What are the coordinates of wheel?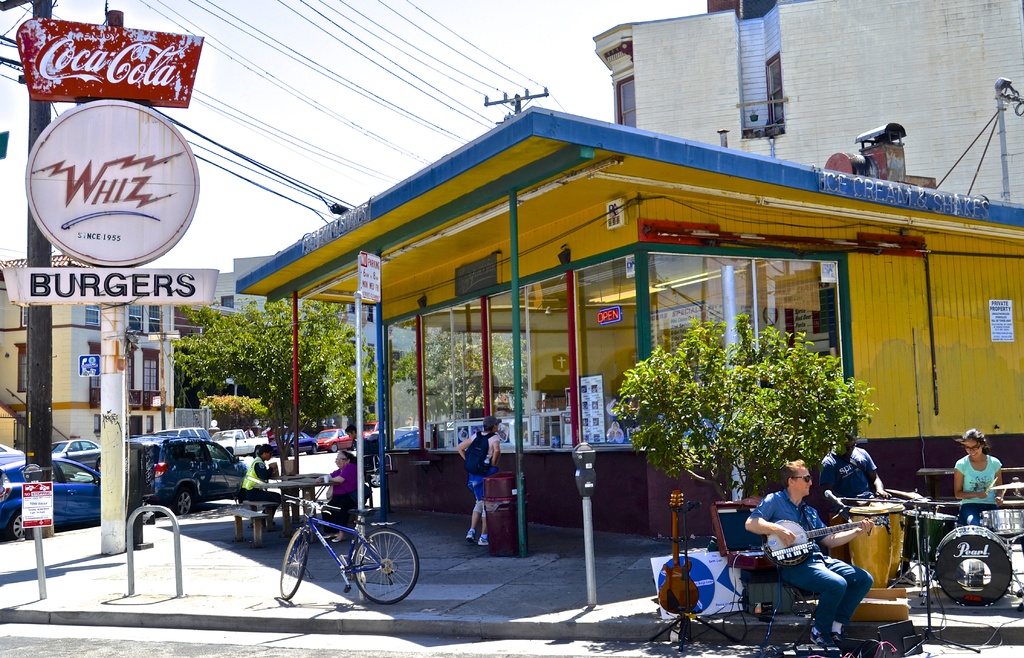
bbox(287, 445, 295, 456).
